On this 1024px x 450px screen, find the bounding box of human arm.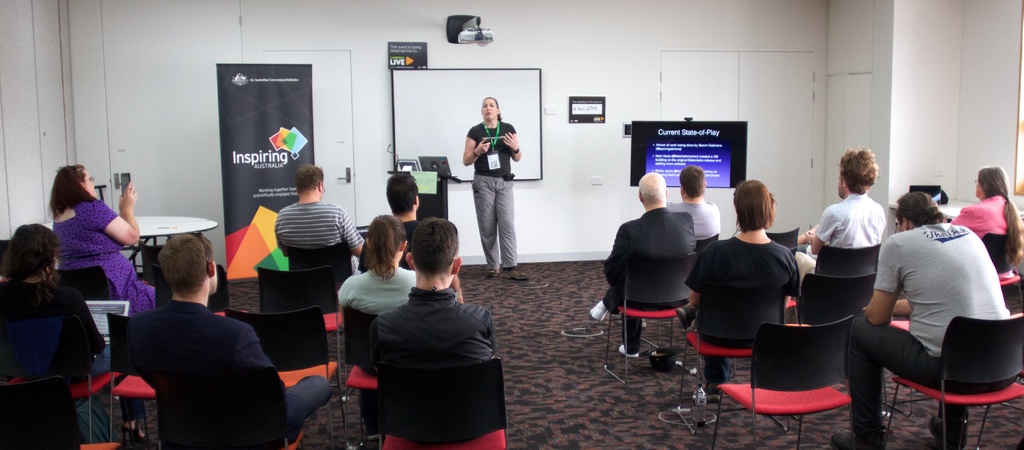
Bounding box: (x1=237, y1=330, x2=282, y2=392).
